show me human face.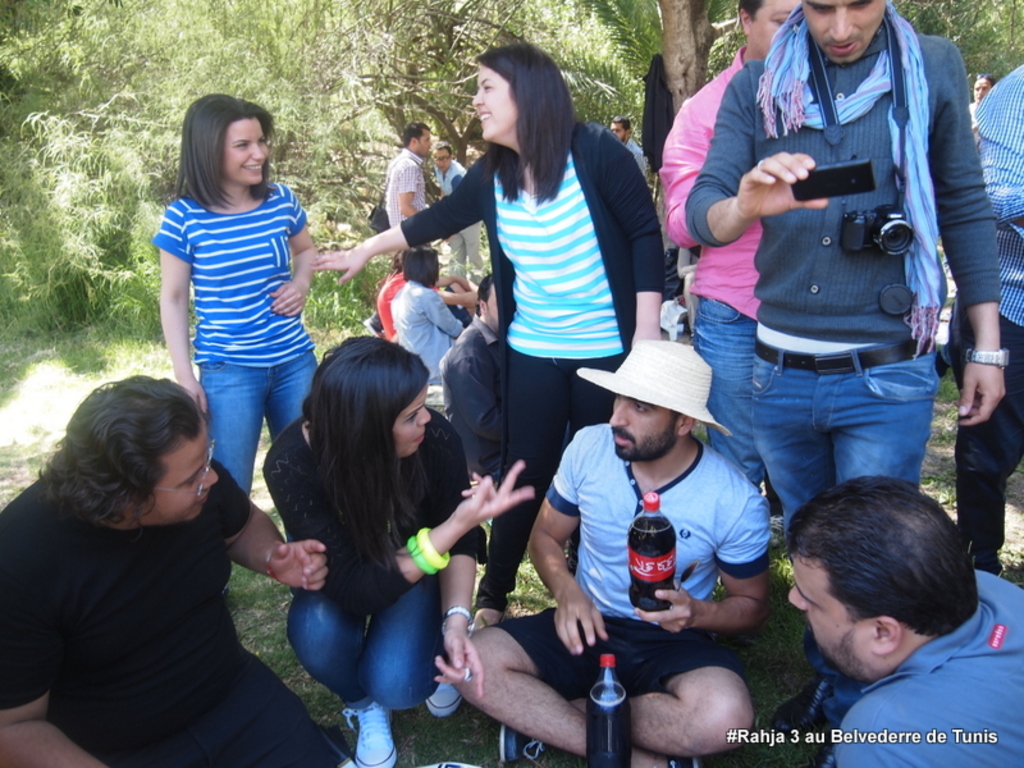
human face is here: BBox(470, 67, 518, 133).
